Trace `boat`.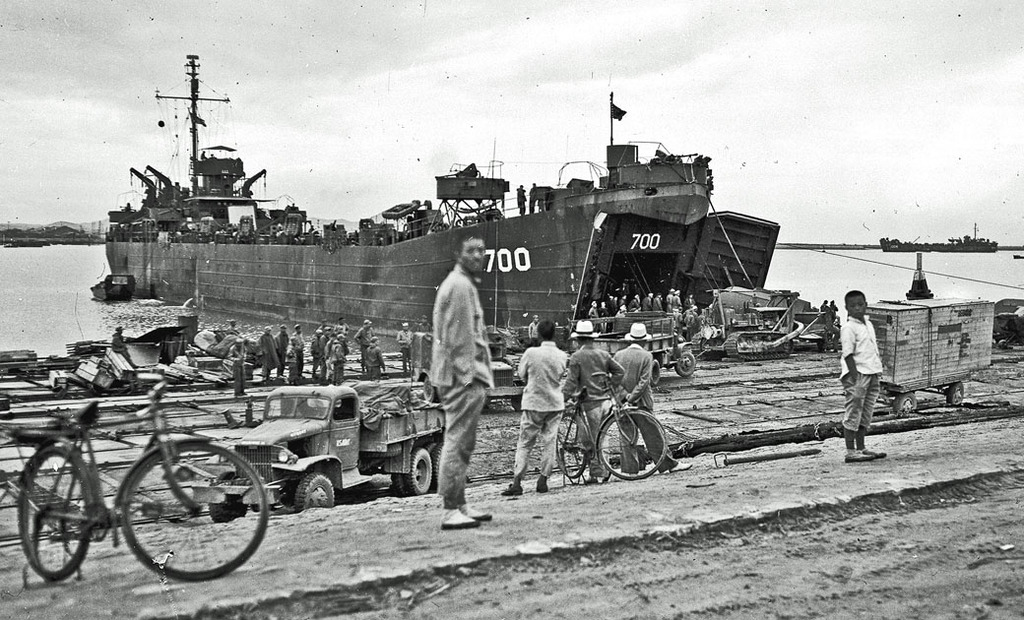
Traced to bbox=(877, 224, 998, 251).
